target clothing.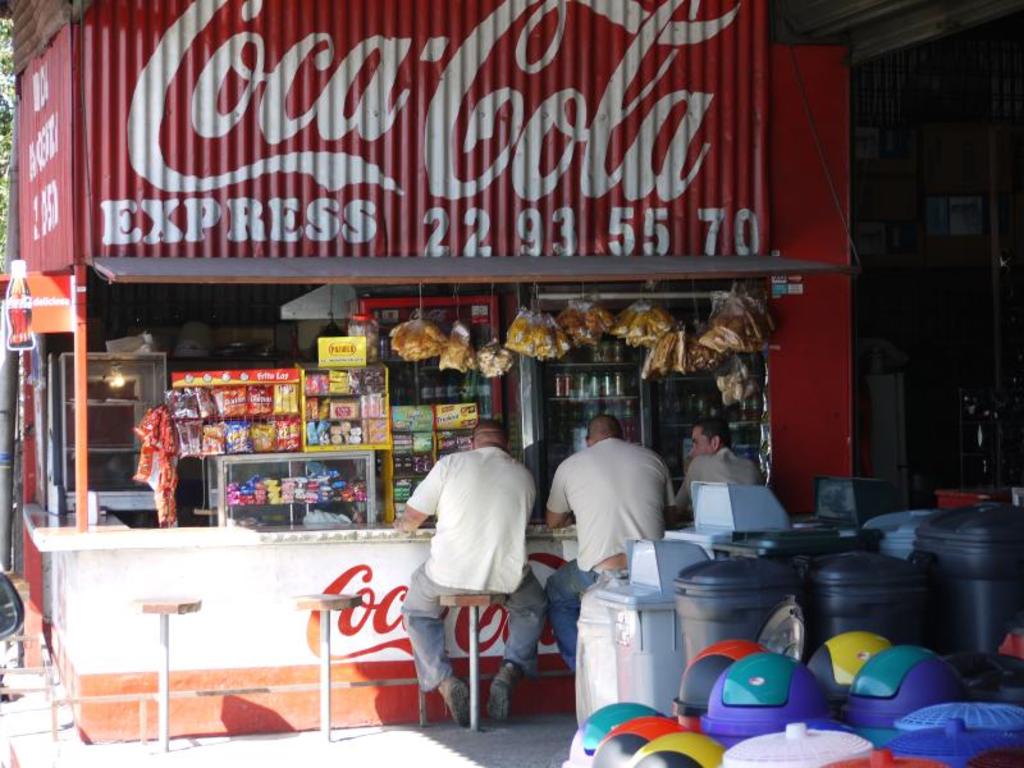
Target region: (681, 449, 754, 511).
